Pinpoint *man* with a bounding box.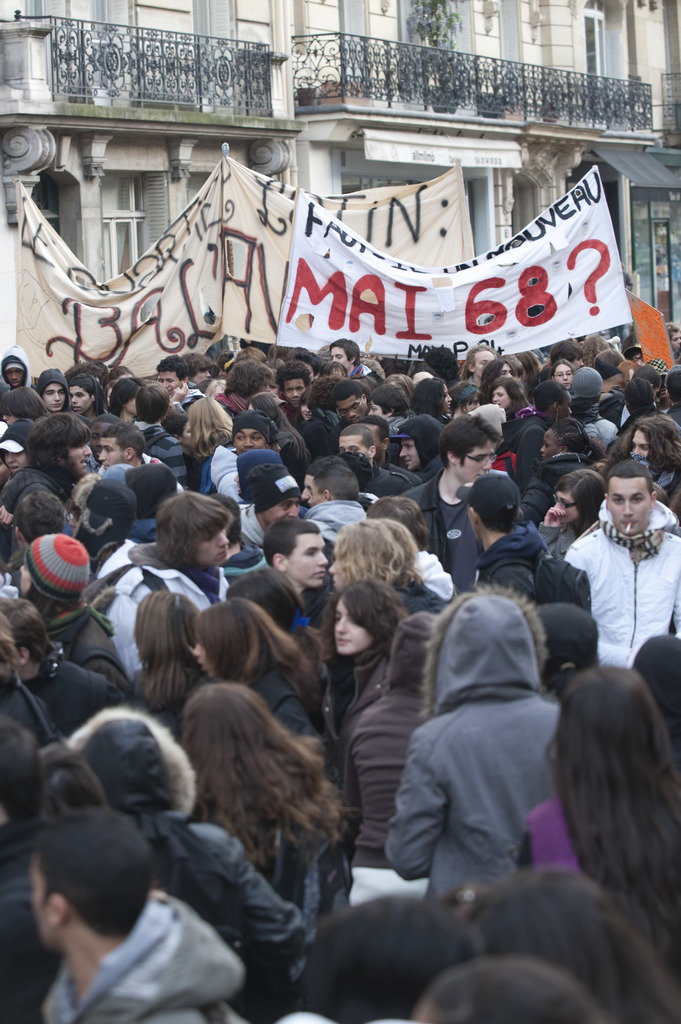
1,410,93,559.
